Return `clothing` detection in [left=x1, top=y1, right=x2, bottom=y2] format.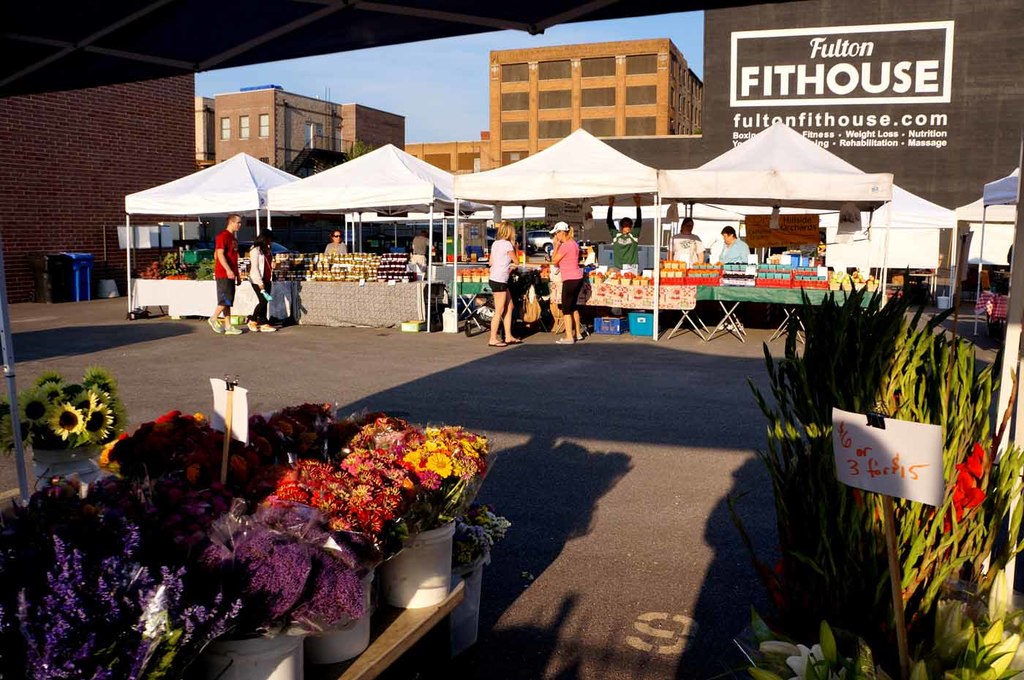
[left=323, top=241, right=347, bottom=252].
